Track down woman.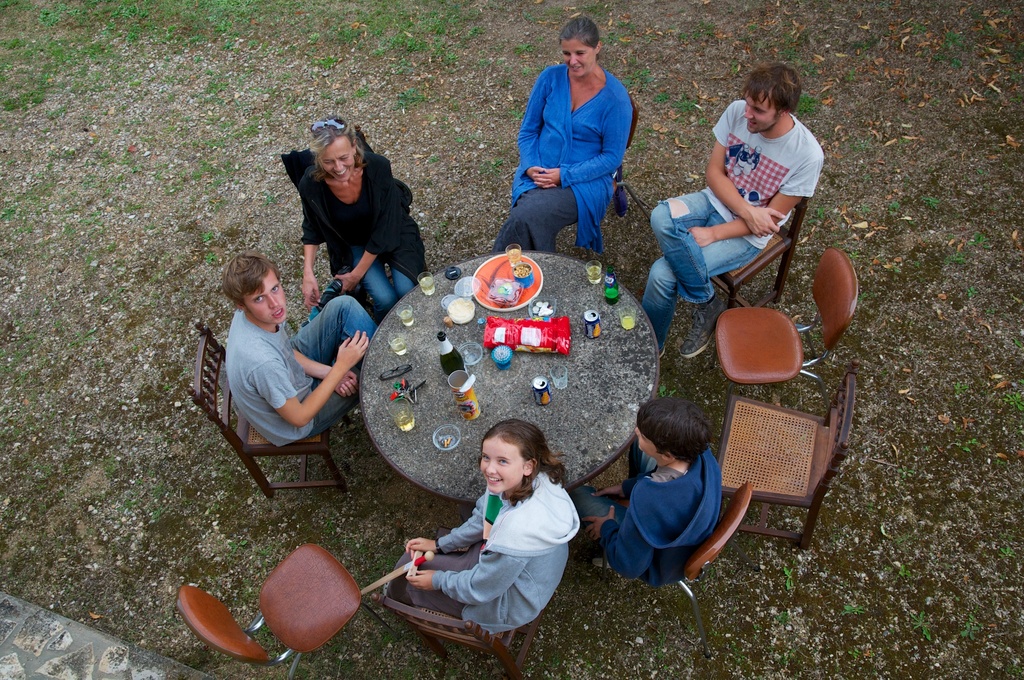
Tracked to 507:19:644:263.
